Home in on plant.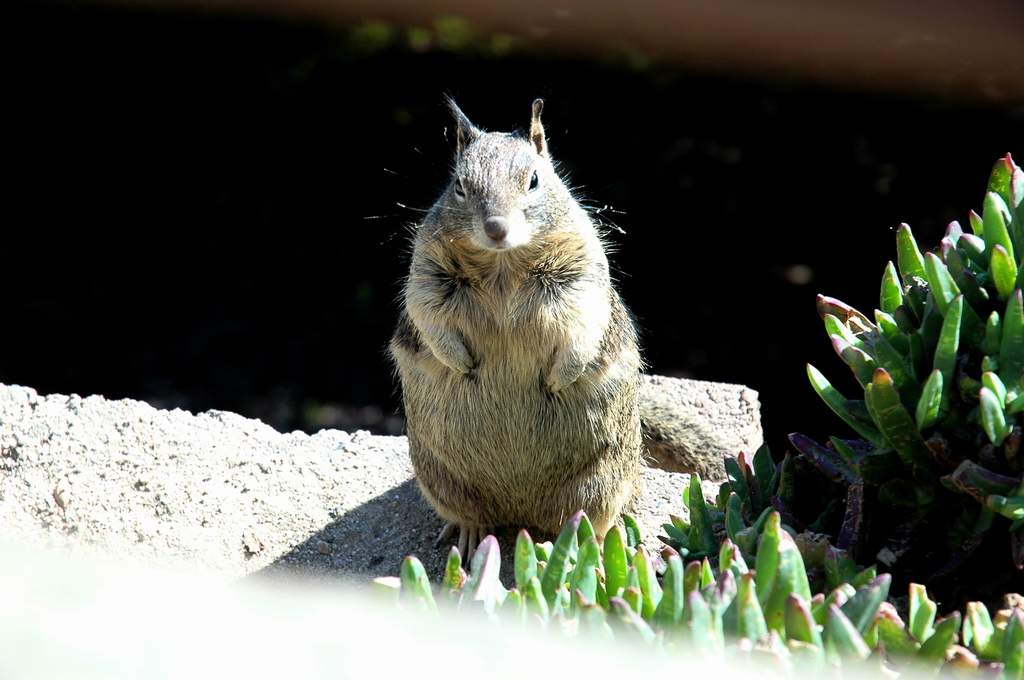
Homed in at bbox=(300, 10, 615, 106).
